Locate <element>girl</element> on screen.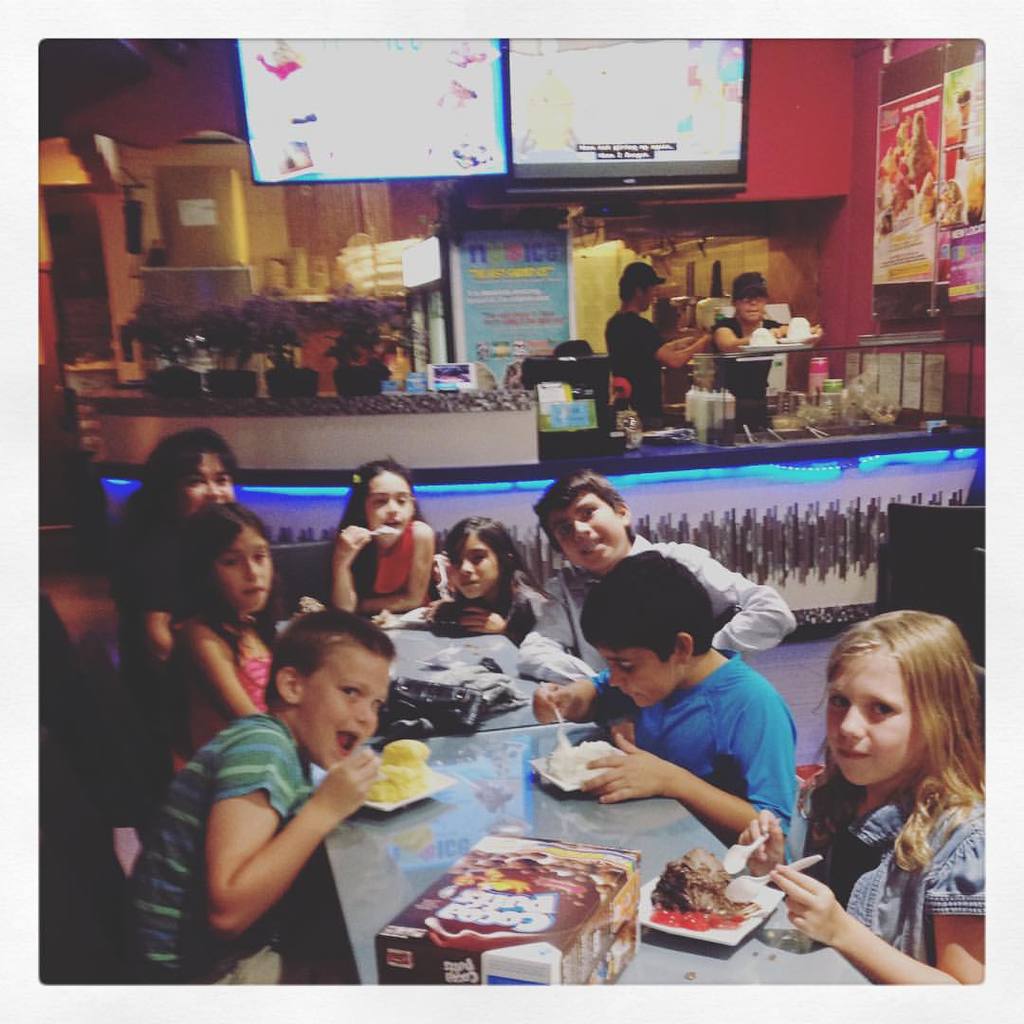
On screen at l=329, t=459, r=437, b=613.
